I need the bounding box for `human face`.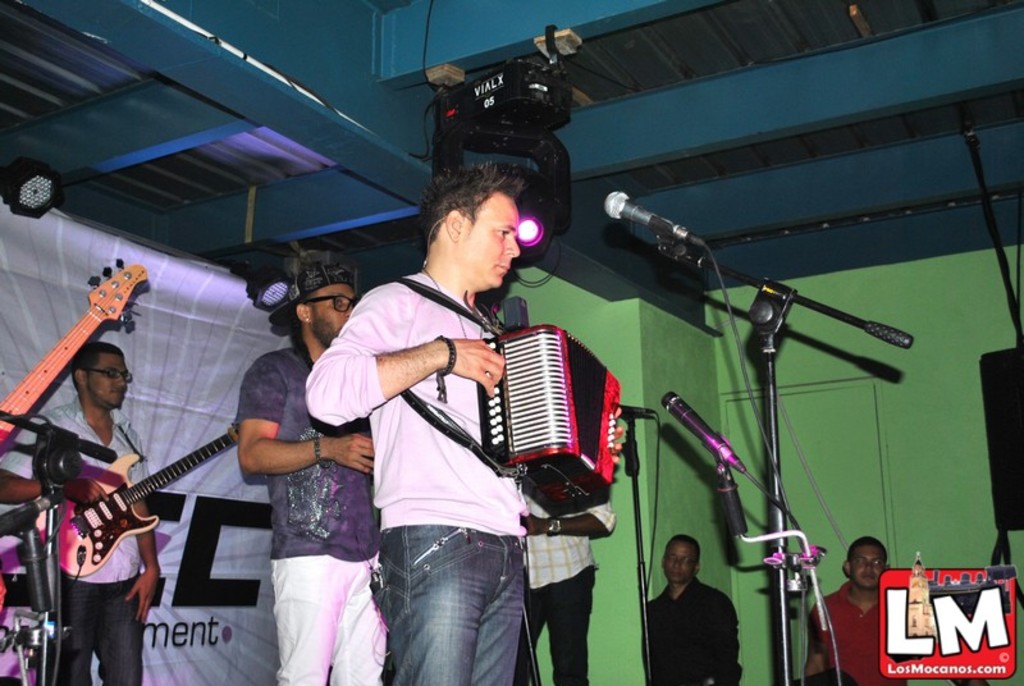
Here it is: box=[845, 540, 884, 604].
